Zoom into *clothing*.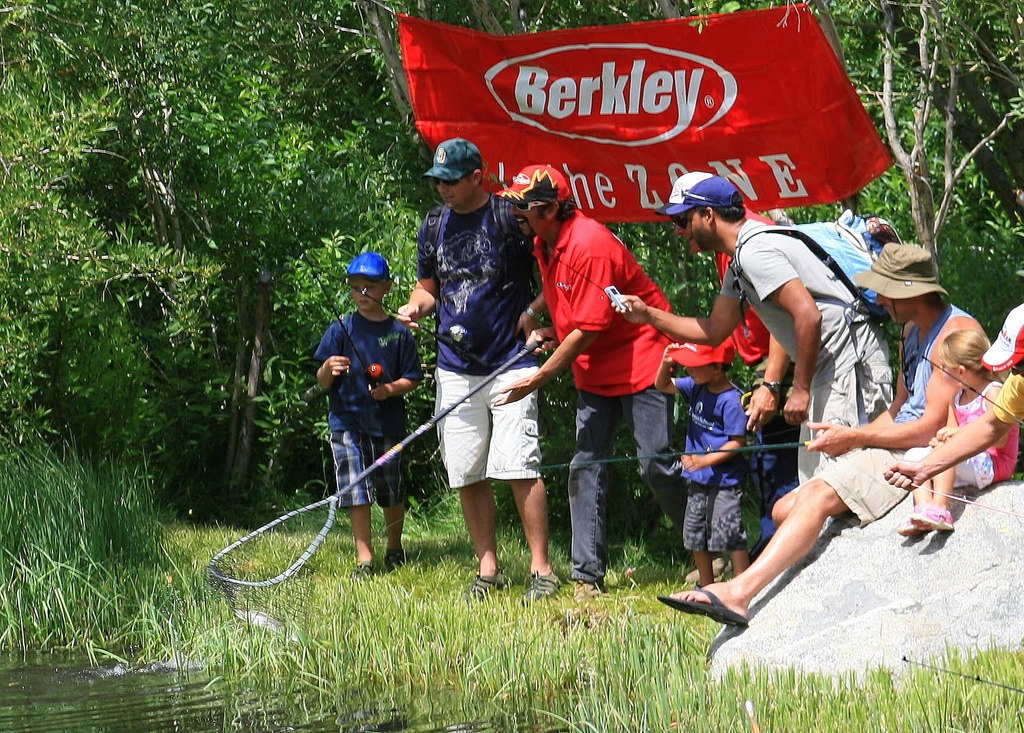
Zoom target: x1=710, y1=247, x2=776, y2=382.
